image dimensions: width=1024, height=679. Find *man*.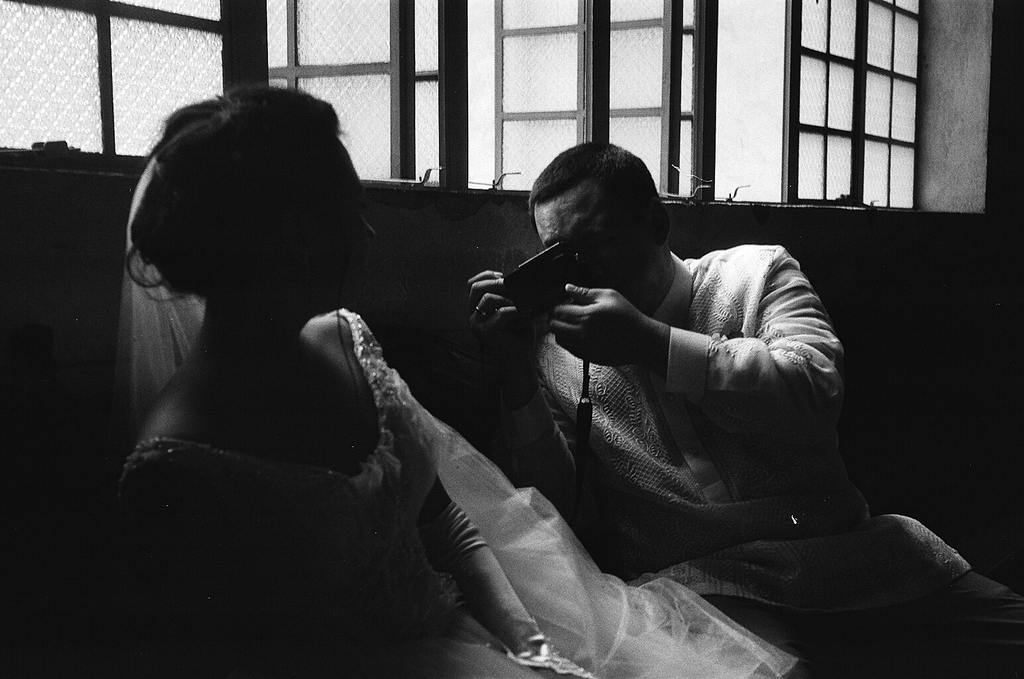
locate(463, 139, 1023, 678).
